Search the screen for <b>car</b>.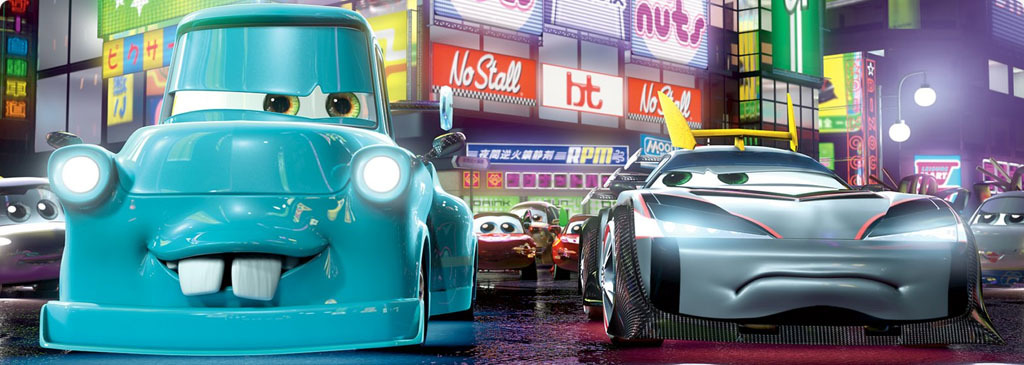
Found at bbox(472, 208, 539, 290).
